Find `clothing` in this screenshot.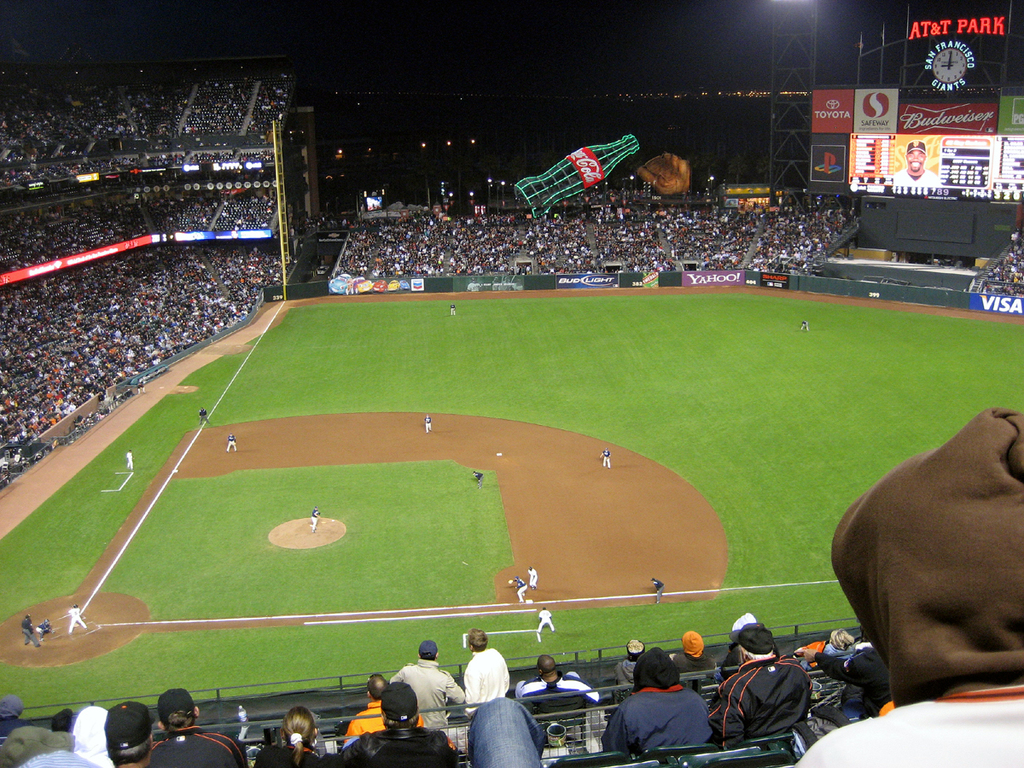
The bounding box for `clothing` is x1=671, y1=650, x2=718, y2=678.
